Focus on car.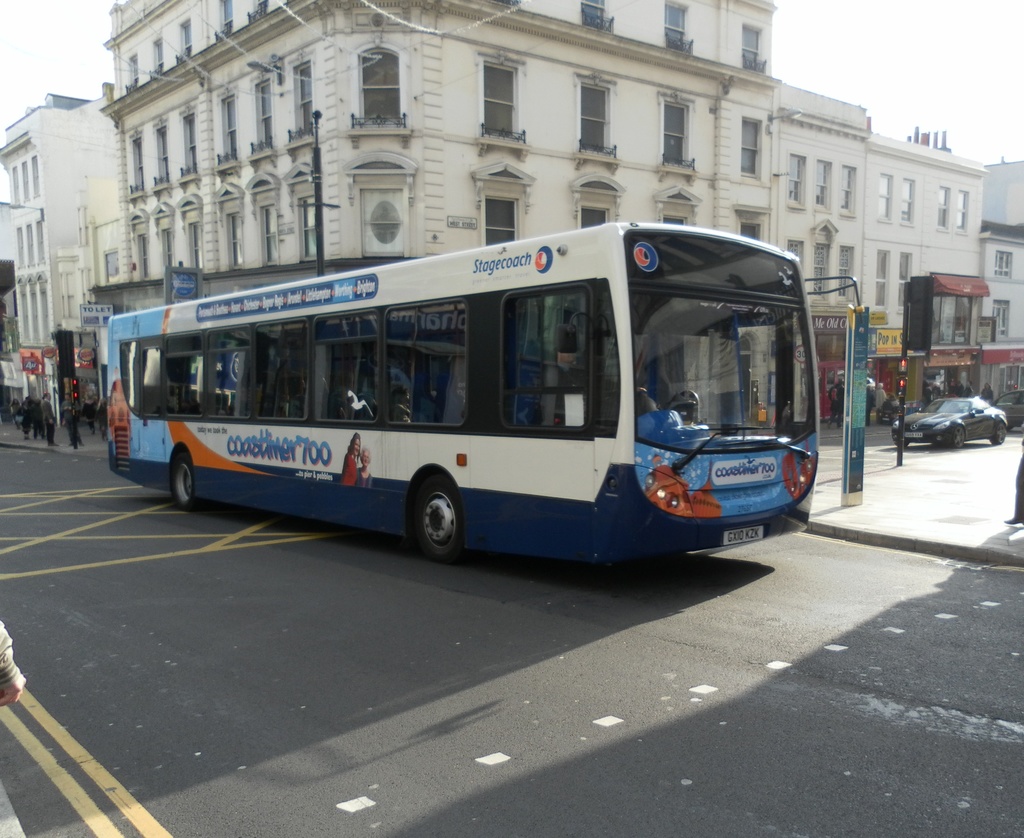
Focused at (left=905, top=382, right=1014, bottom=452).
